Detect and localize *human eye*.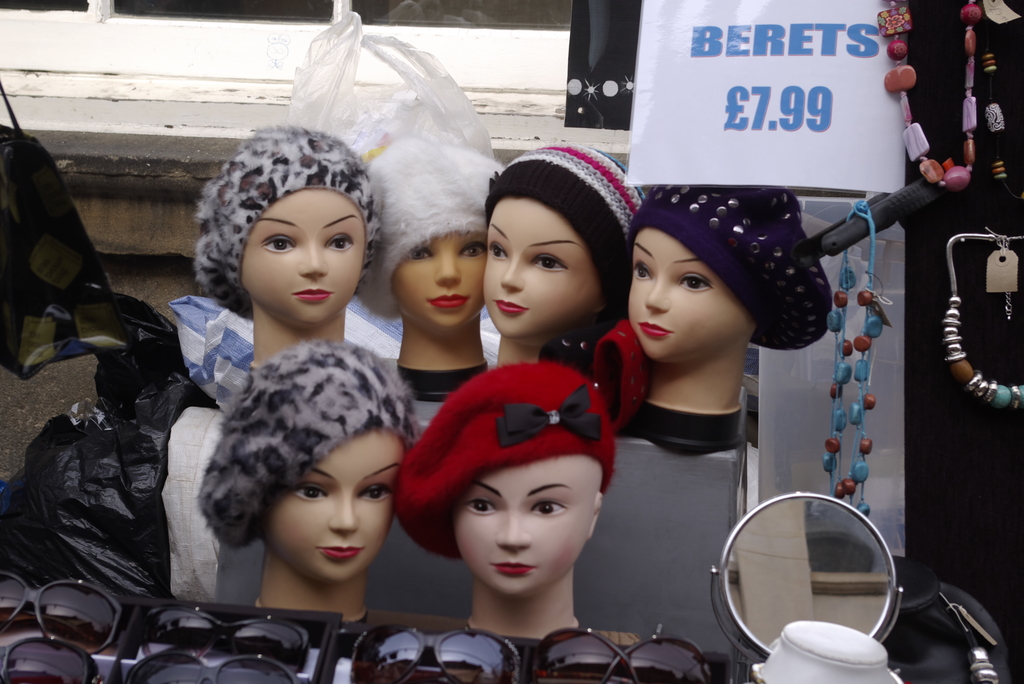
Localized at [524, 498, 570, 520].
